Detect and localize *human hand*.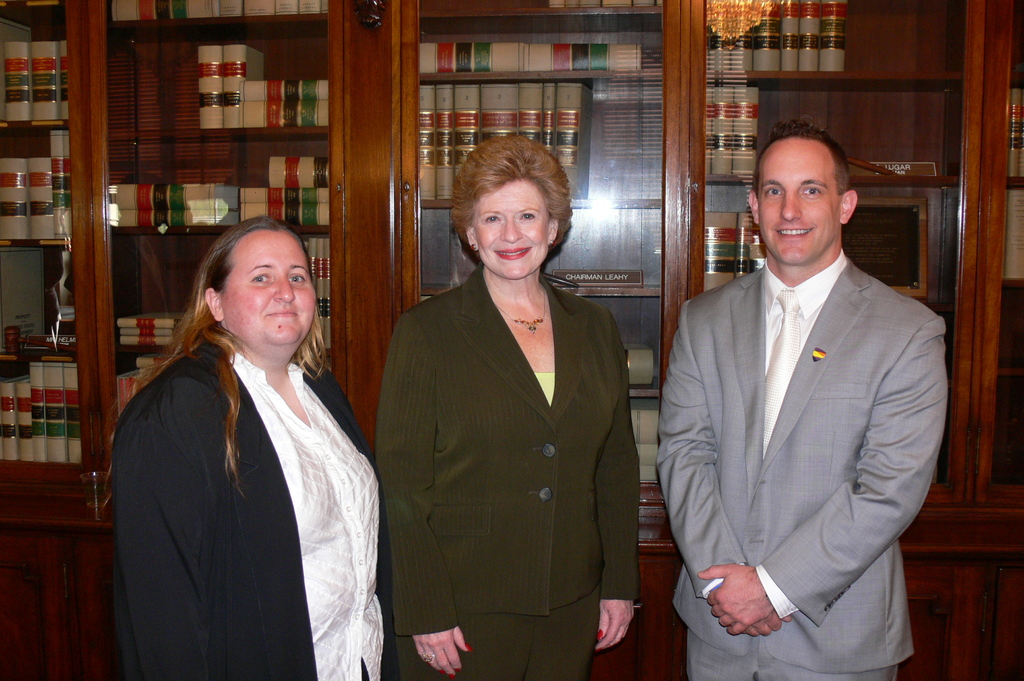
Localized at box=[601, 586, 655, 664].
